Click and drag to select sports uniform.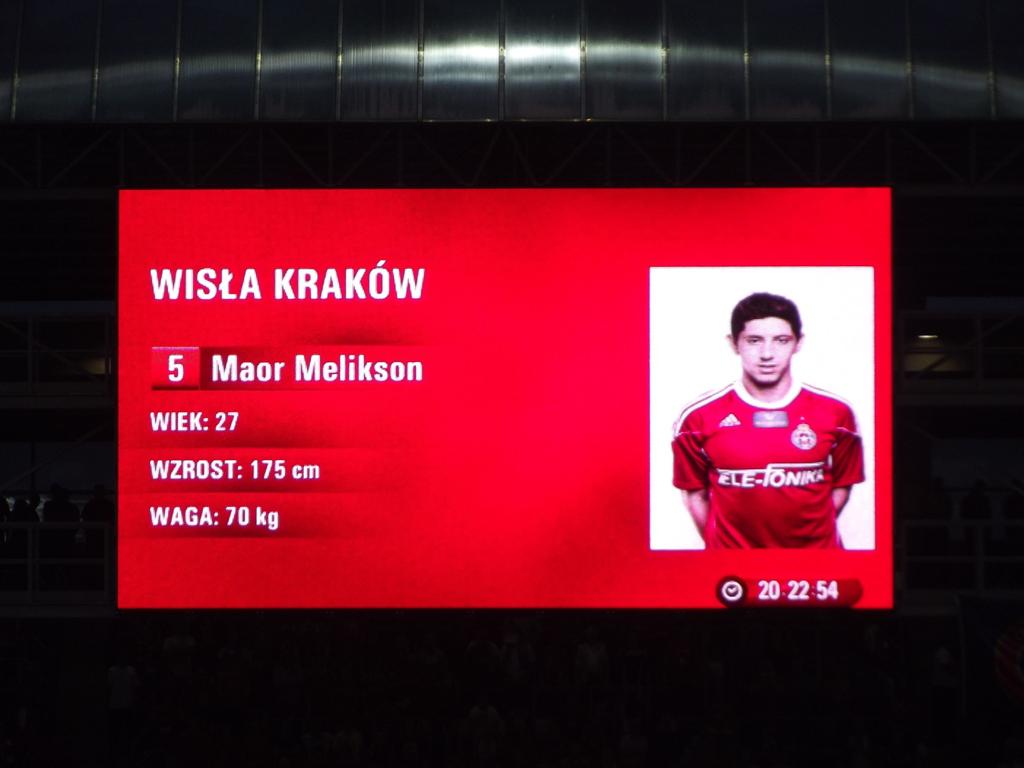
Selection: {"left": 664, "top": 376, "right": 870, "bottom": 551}.
